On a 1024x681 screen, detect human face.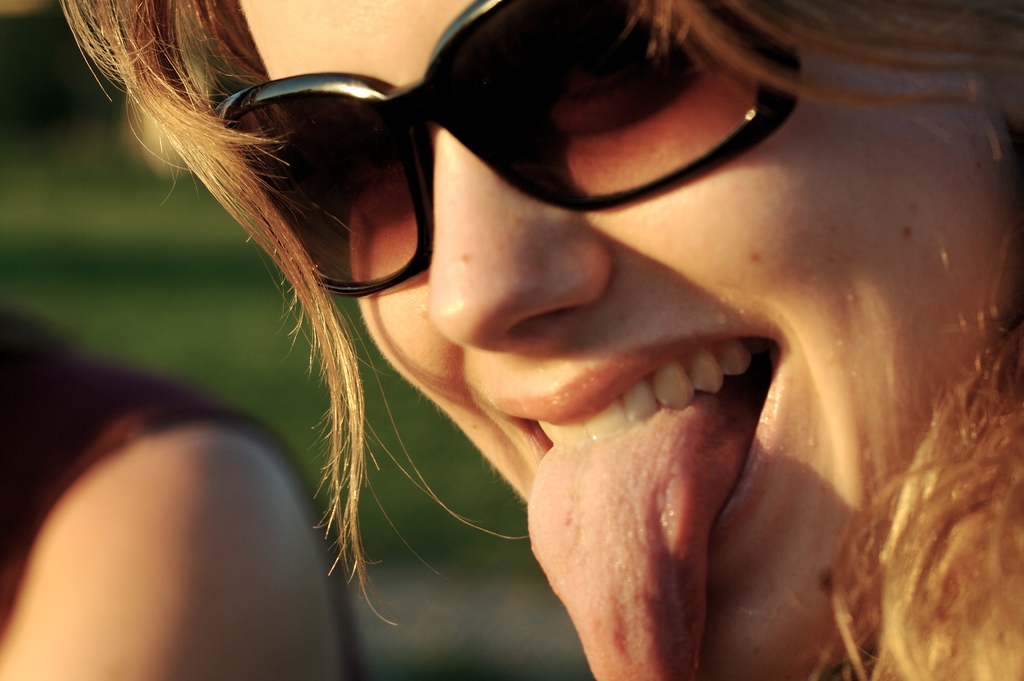
BBox(239, 0, 1023, 680).
